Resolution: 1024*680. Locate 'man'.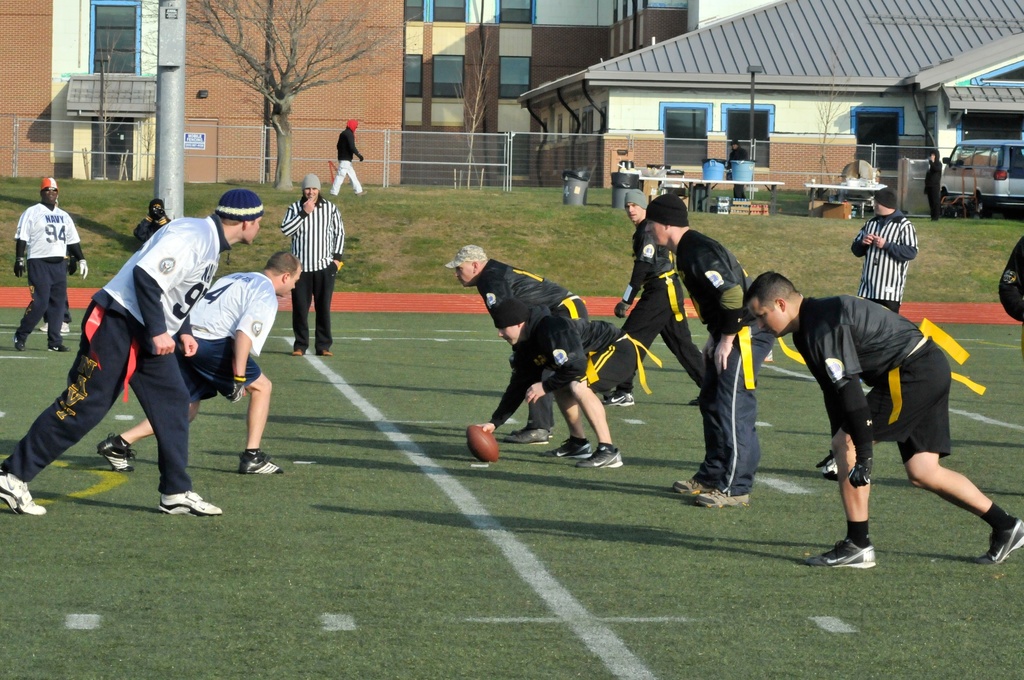
select_region(920, 146, 947, 223).
